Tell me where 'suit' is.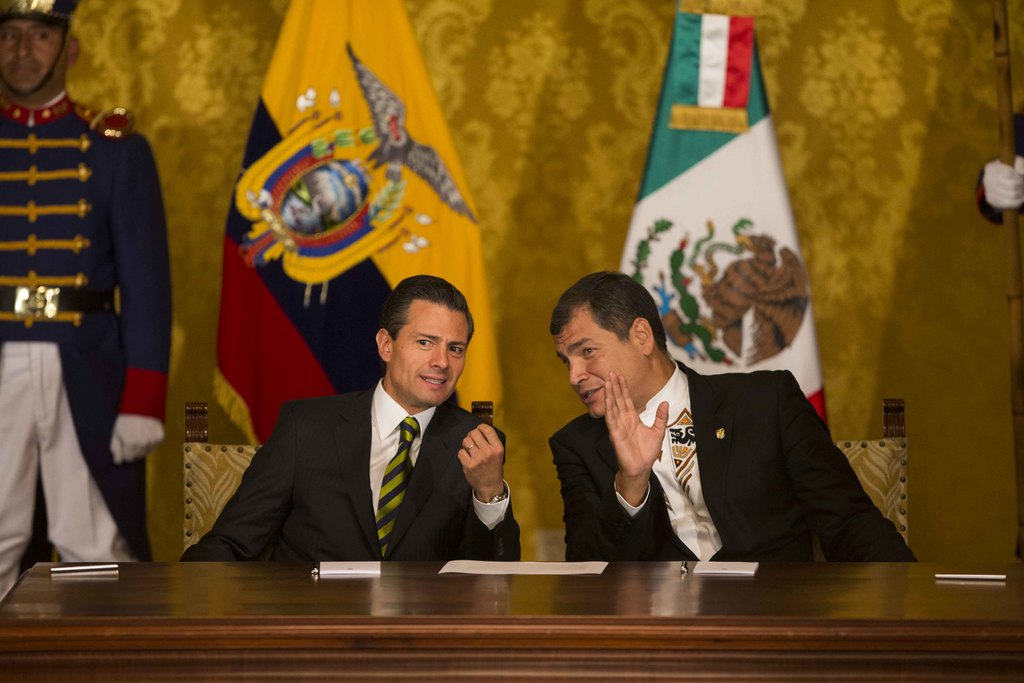
'suit' is at [left=216, top=328, right=534, bottom=581].
